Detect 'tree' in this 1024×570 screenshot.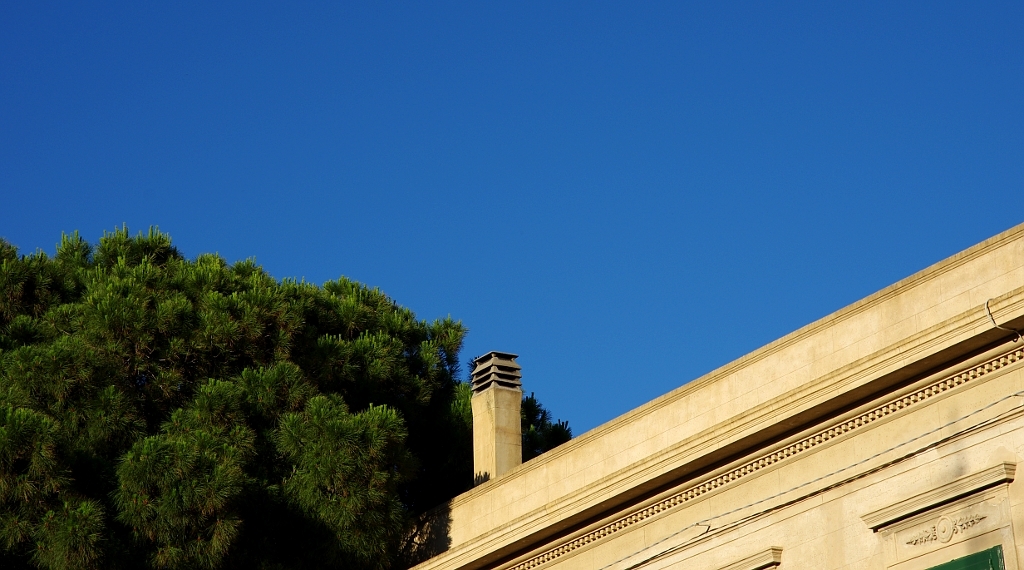
Detection: [41,219,461,551].
